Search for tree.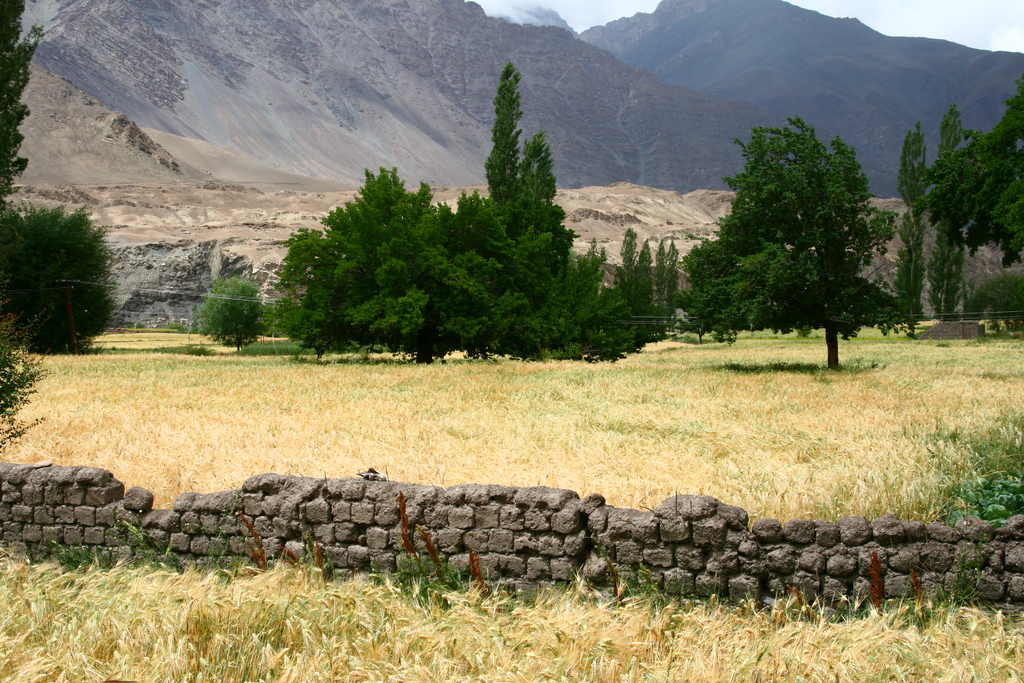
Found at bbox(561, 259, 636, 368).
